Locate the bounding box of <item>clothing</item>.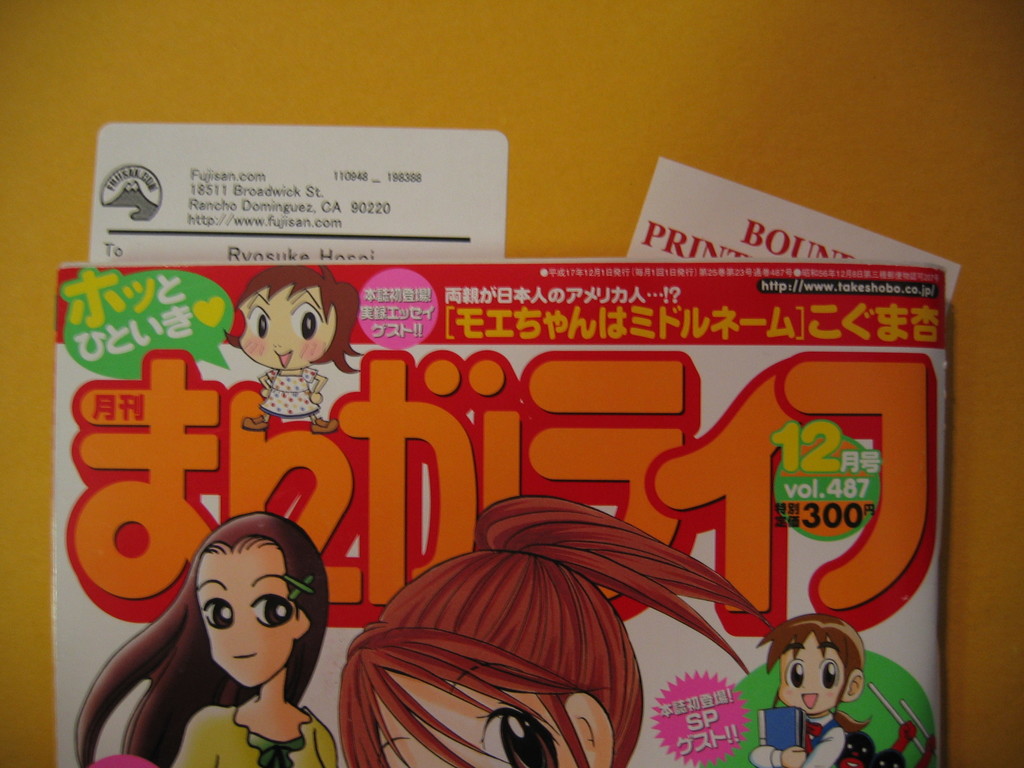
Bounding box: {"left": 259, "top": 364, "right": 326, "bottom": 420}.
